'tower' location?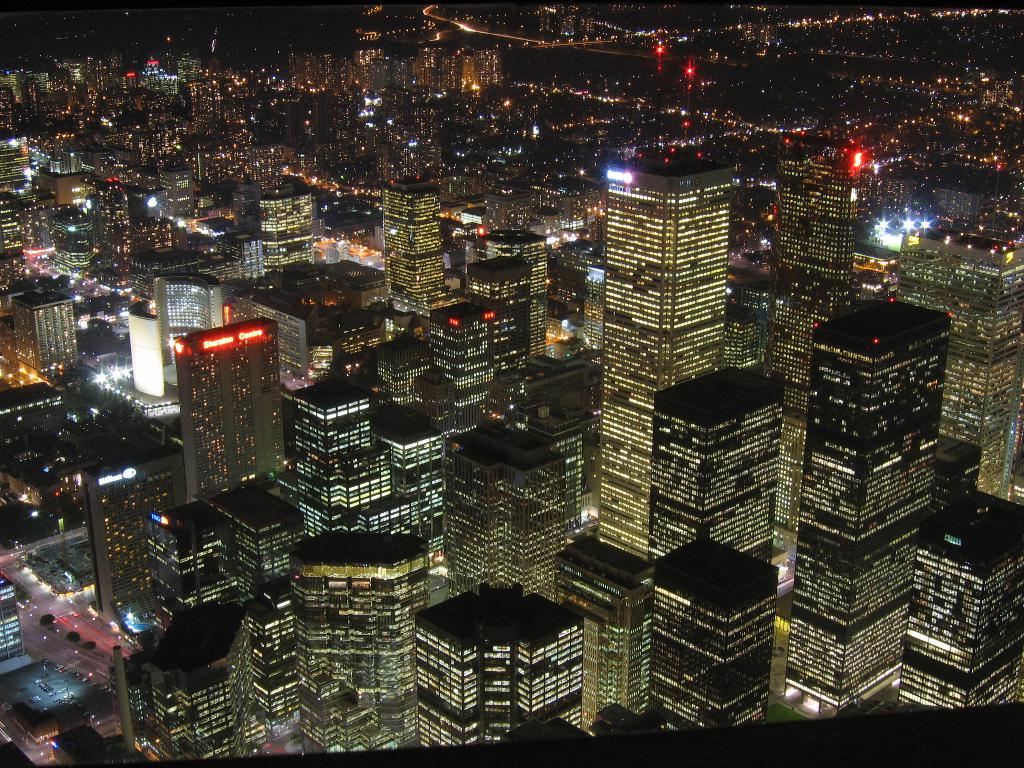
<box>382,170,449,322</box>
